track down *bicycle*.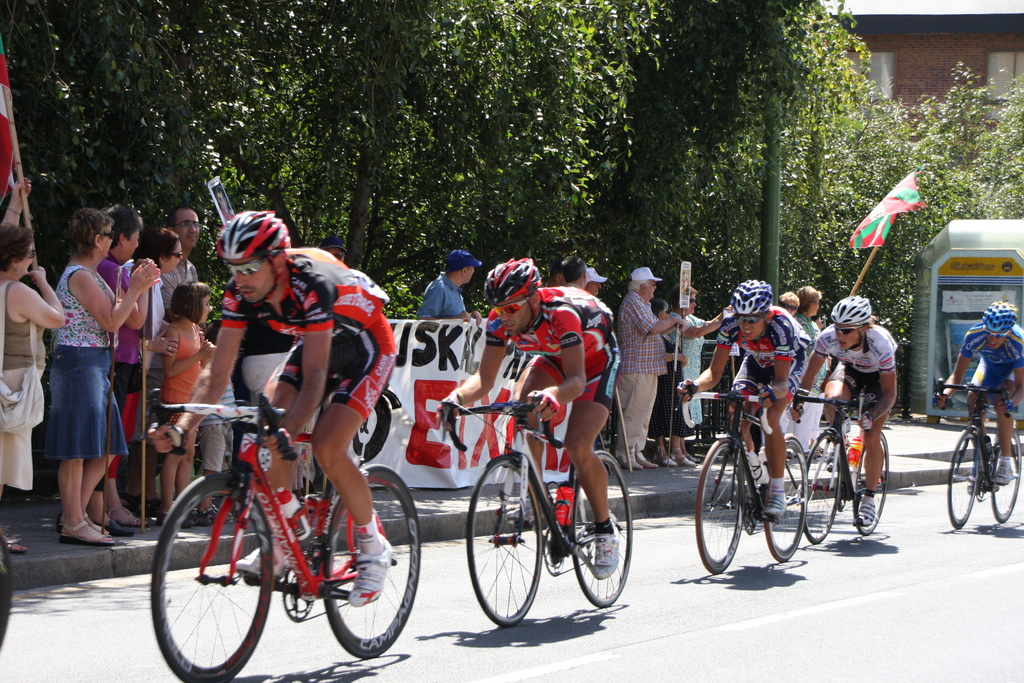
Tracked to 669/377/810/580.
